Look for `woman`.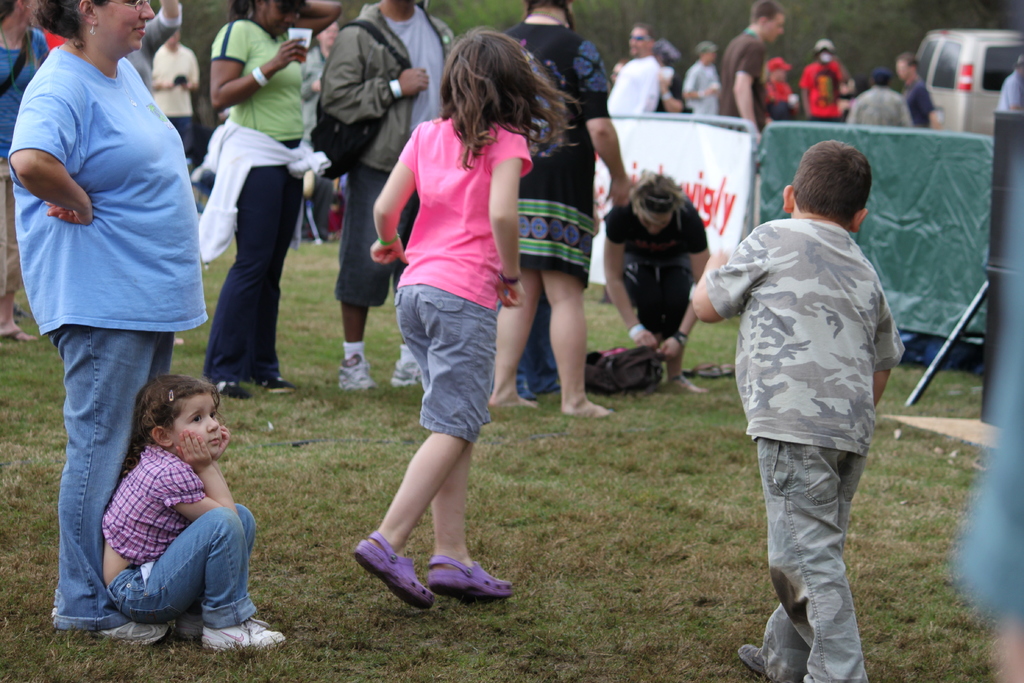
Found: <region>7, 0, 211, 648</region>.
